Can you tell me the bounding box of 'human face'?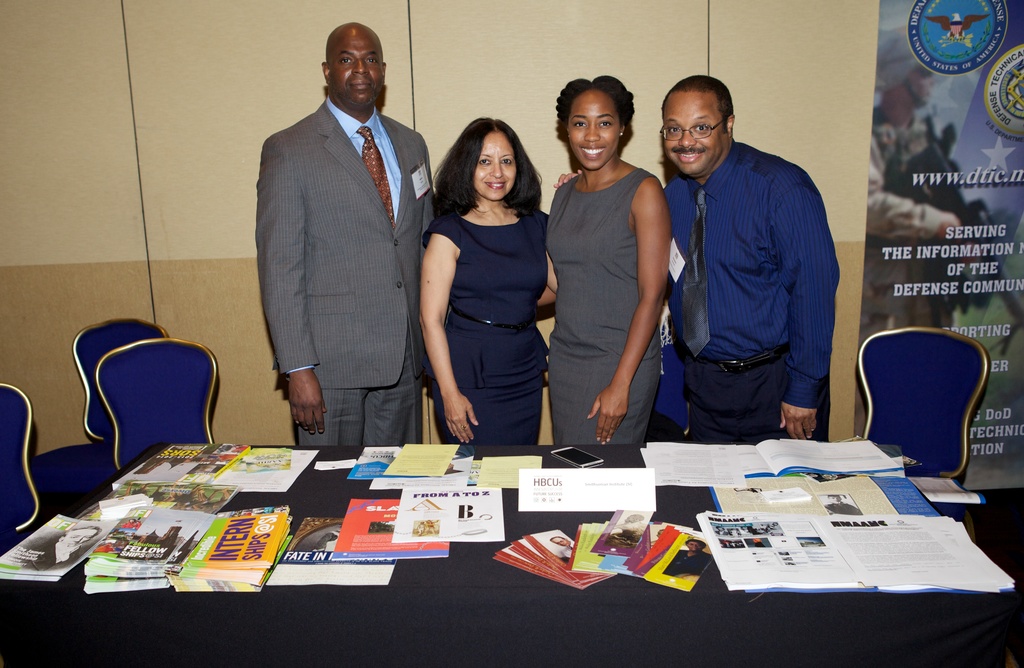
select_region(330, 28, 390, 112).
